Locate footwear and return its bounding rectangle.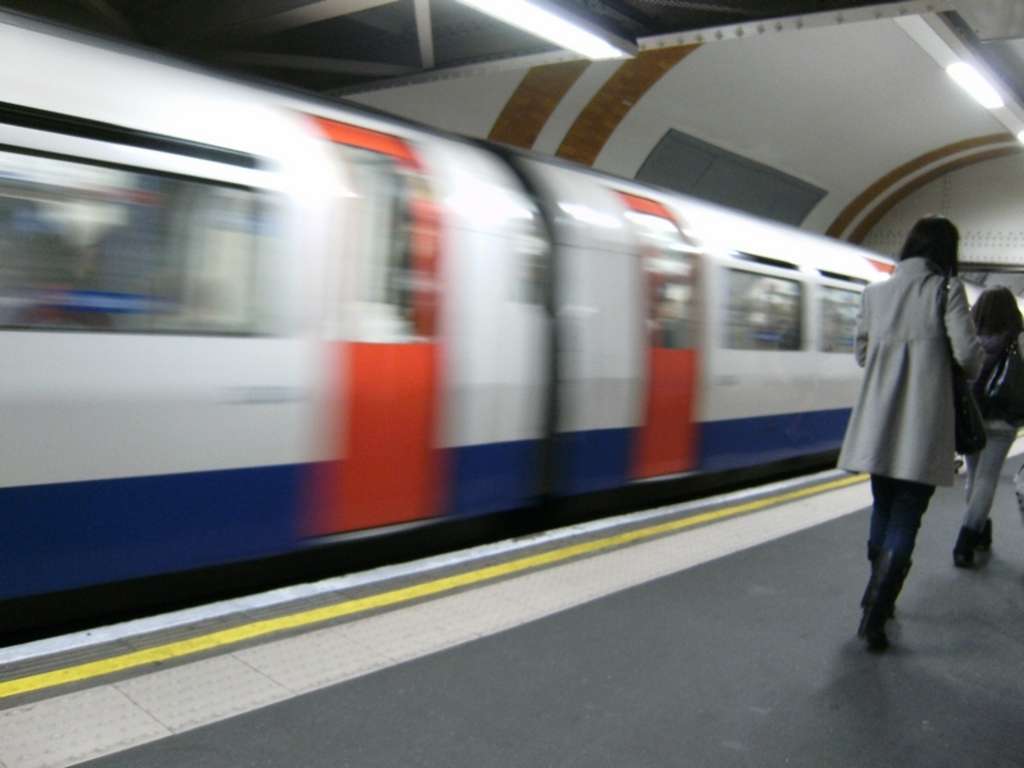
[x1=975, y1=521, x2=995, y2=550].
